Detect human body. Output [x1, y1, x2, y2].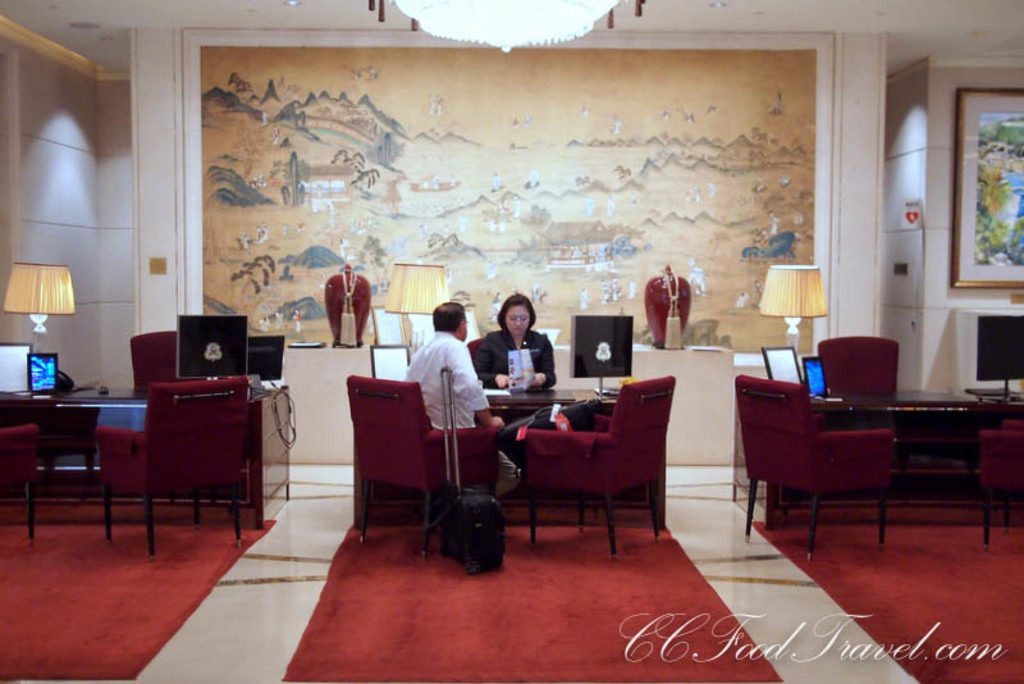
[492, 295, 559, 420].
